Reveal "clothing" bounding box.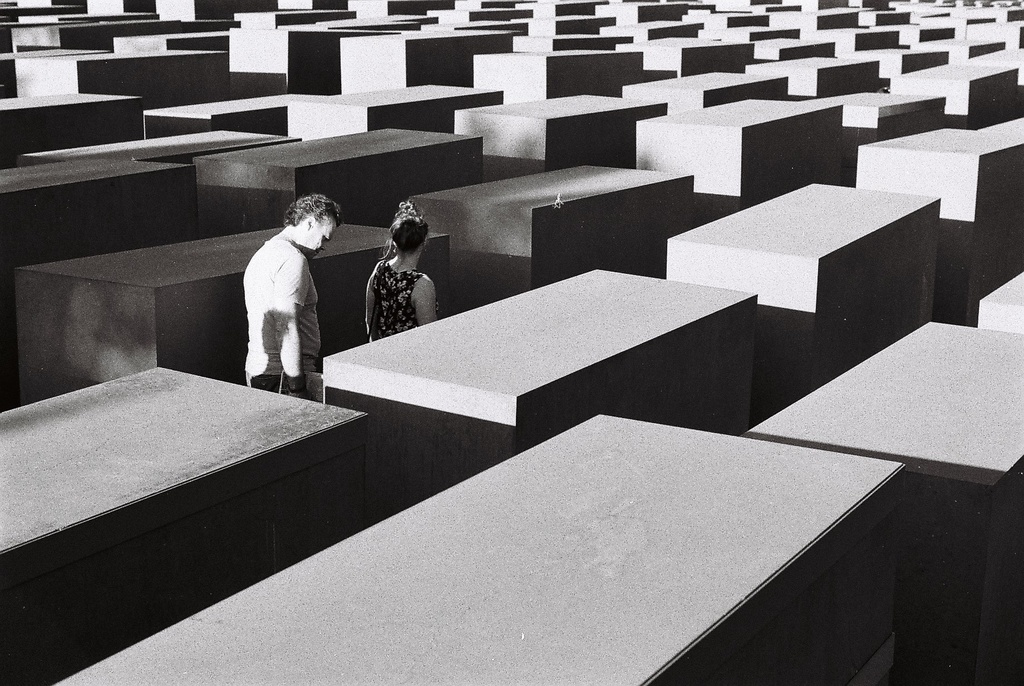
Revealed: 216:199:328:391.
